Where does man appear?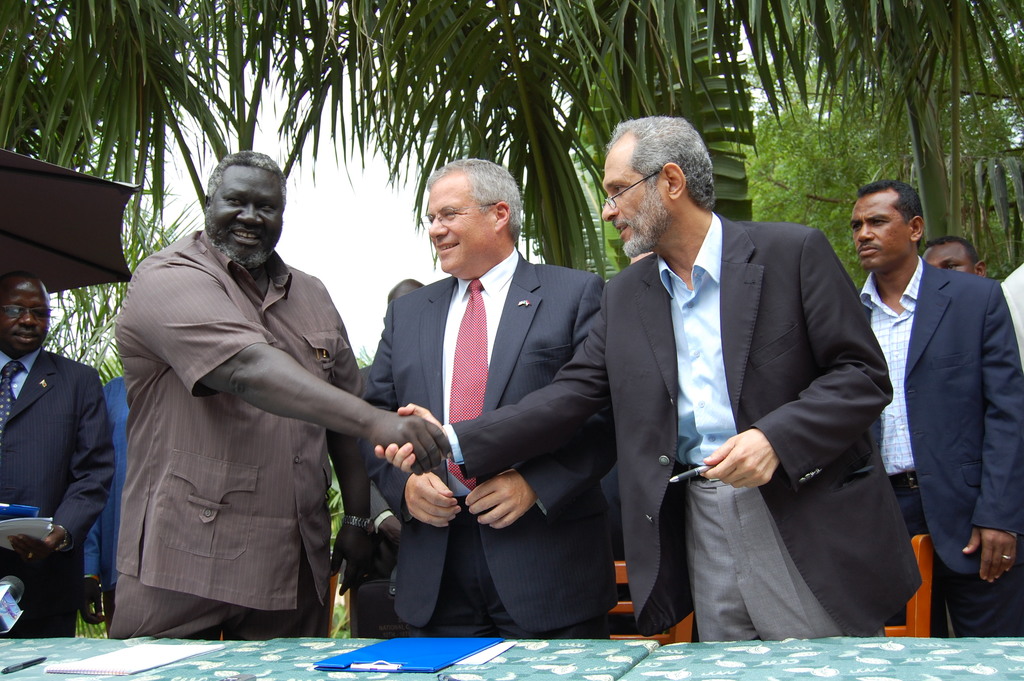
Appears at pyautogui.locateOnScreen(353, 157, 605, 640).
